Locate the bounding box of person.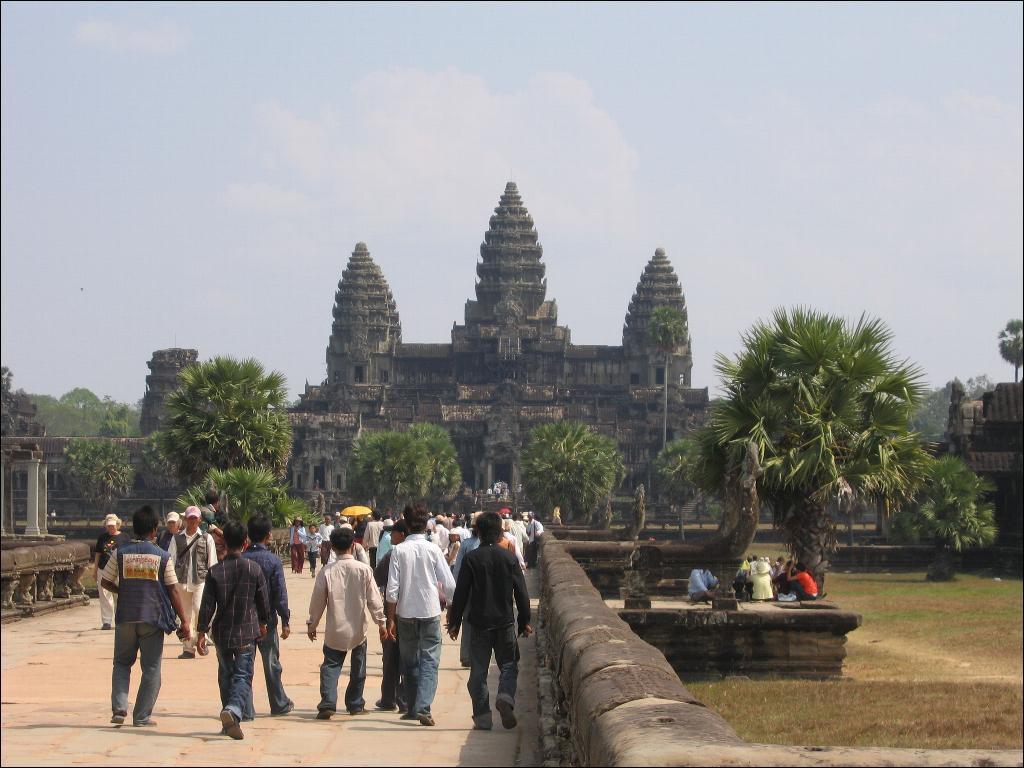
Bounding box: select_region(448, 511, 536, 740).
